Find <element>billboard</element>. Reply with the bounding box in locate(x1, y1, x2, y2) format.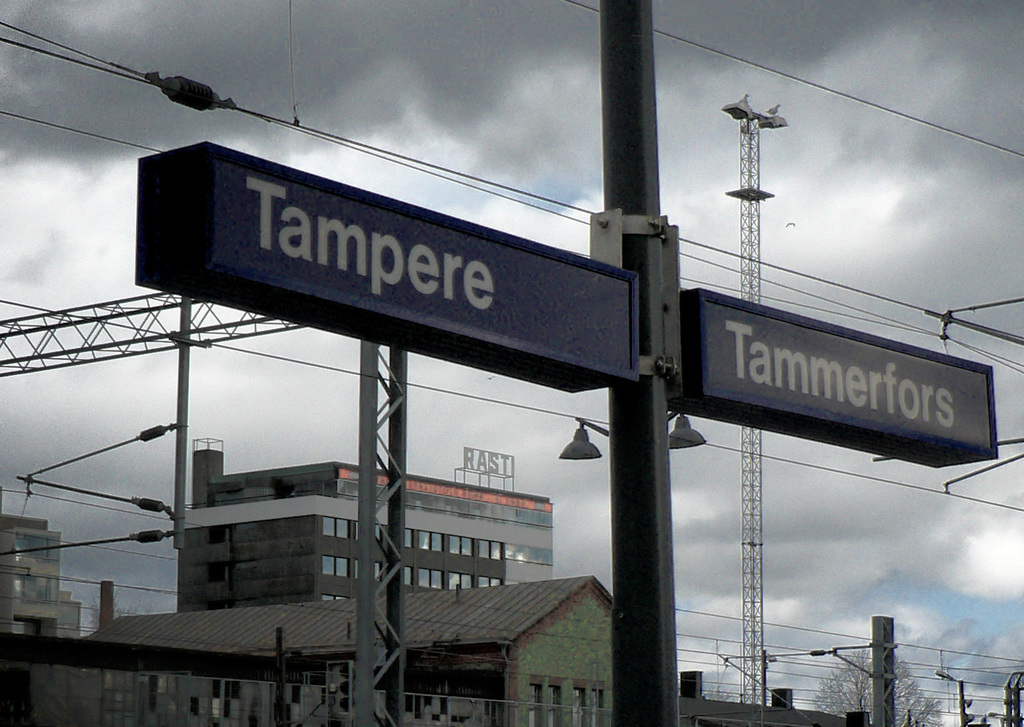
locate(677, 288, 997, 476).
